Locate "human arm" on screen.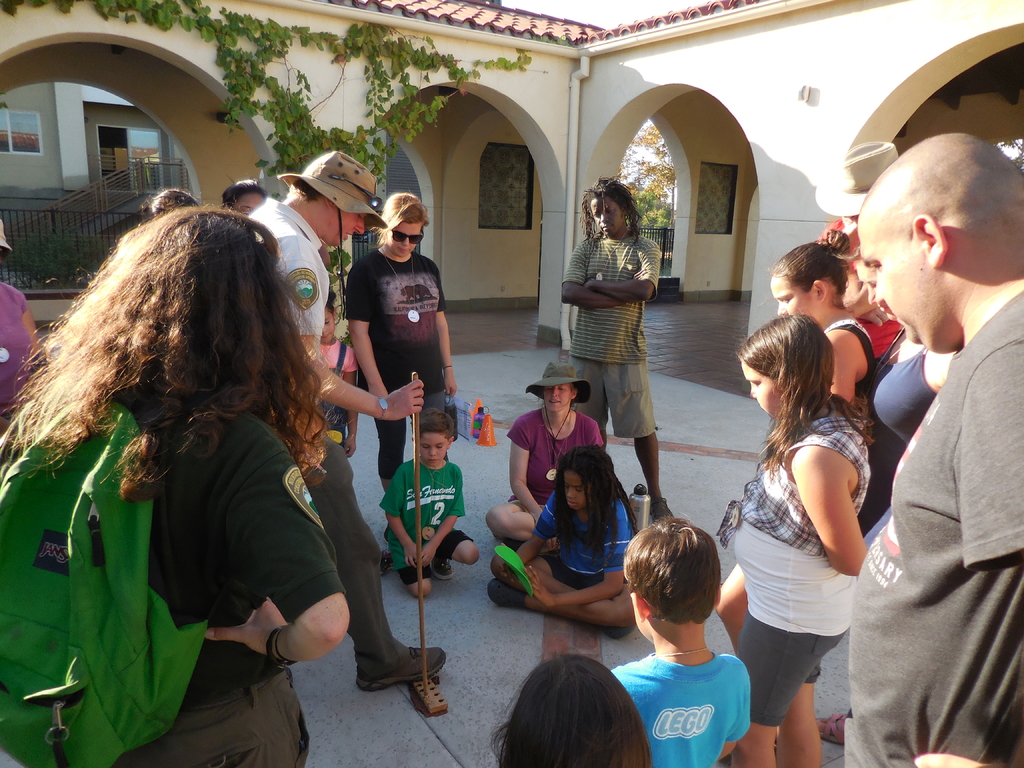
On screen at region(806, 433, 876, 589).
